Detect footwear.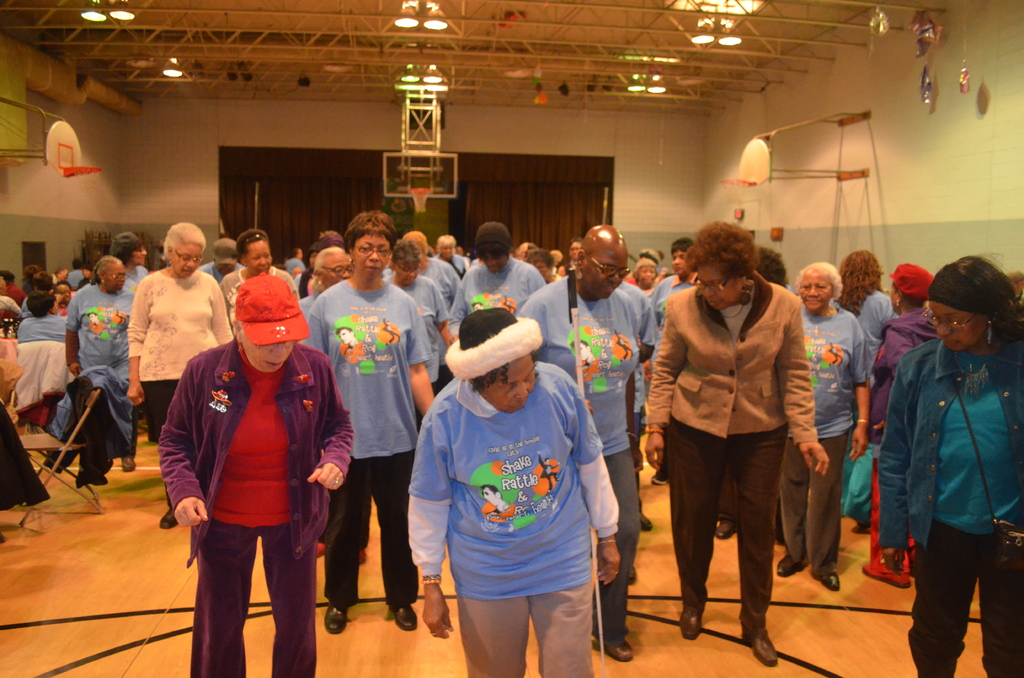
Detected at <box>390,596,413,630</box>.
